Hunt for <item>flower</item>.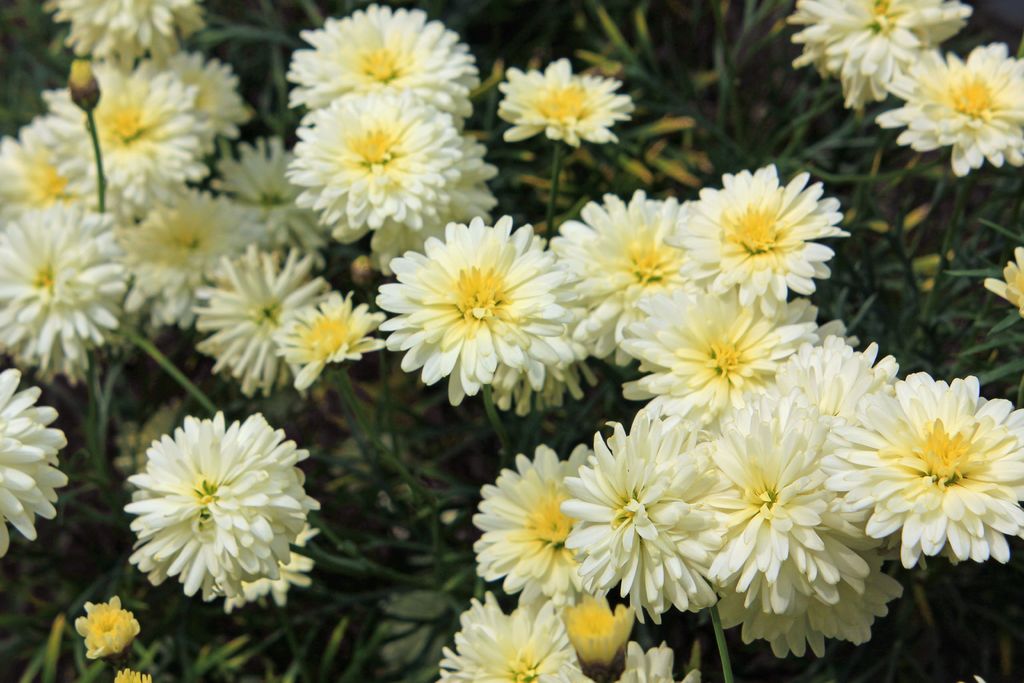
Hunted down at 787/0/973/112.
